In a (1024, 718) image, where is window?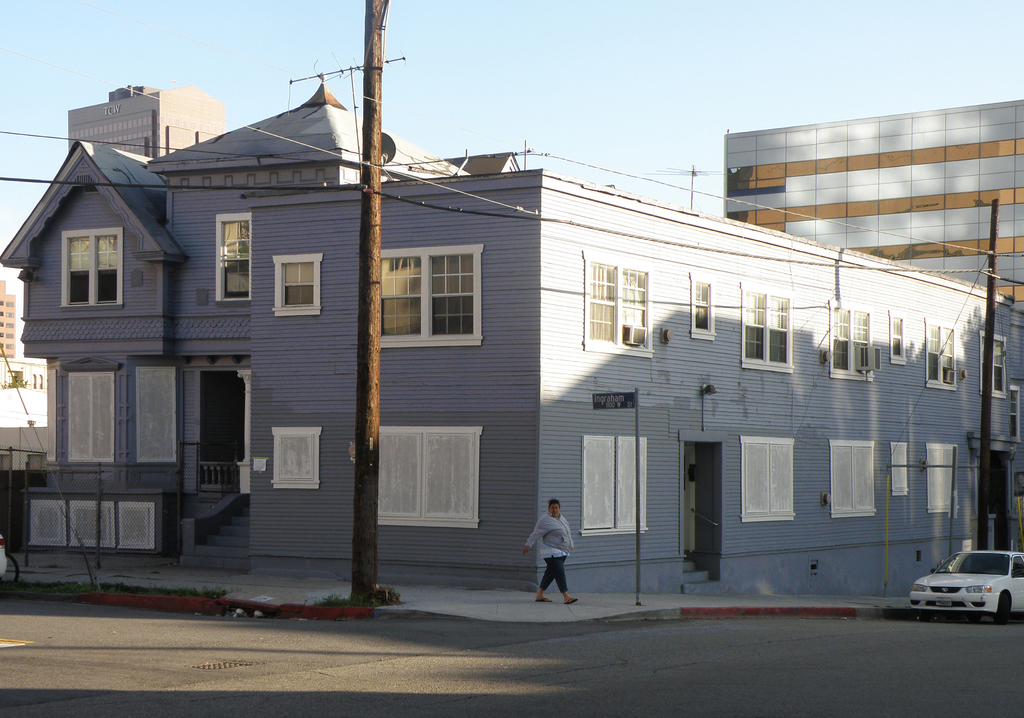
{"x1": 274, "y1": 252, "x2": 319, "y2": 316}.
